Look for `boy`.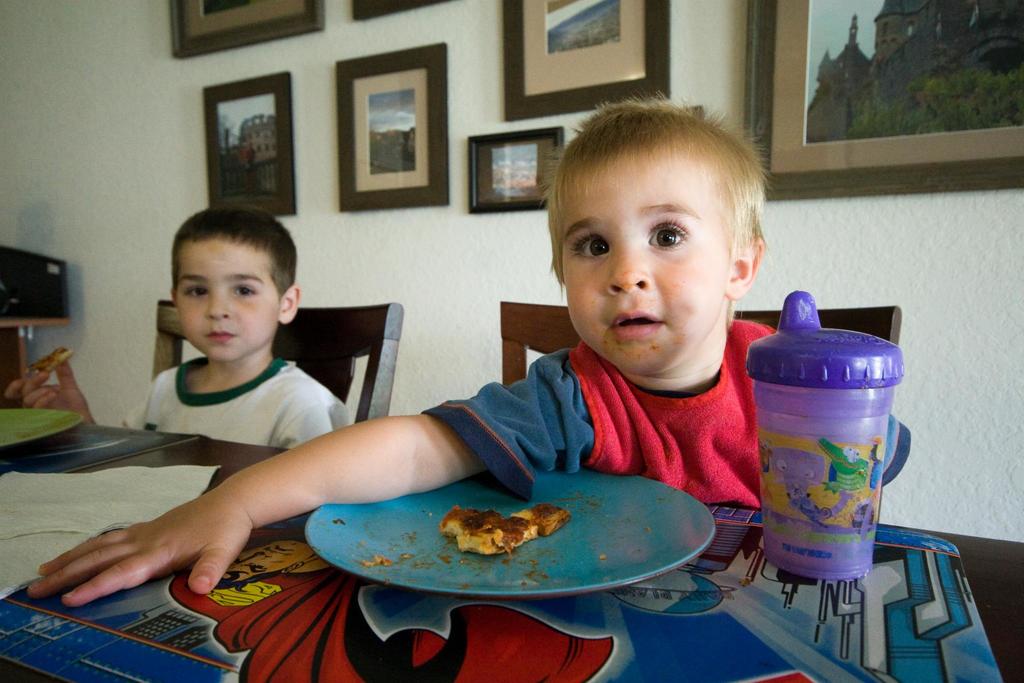
Found: 5,206,350,450.
